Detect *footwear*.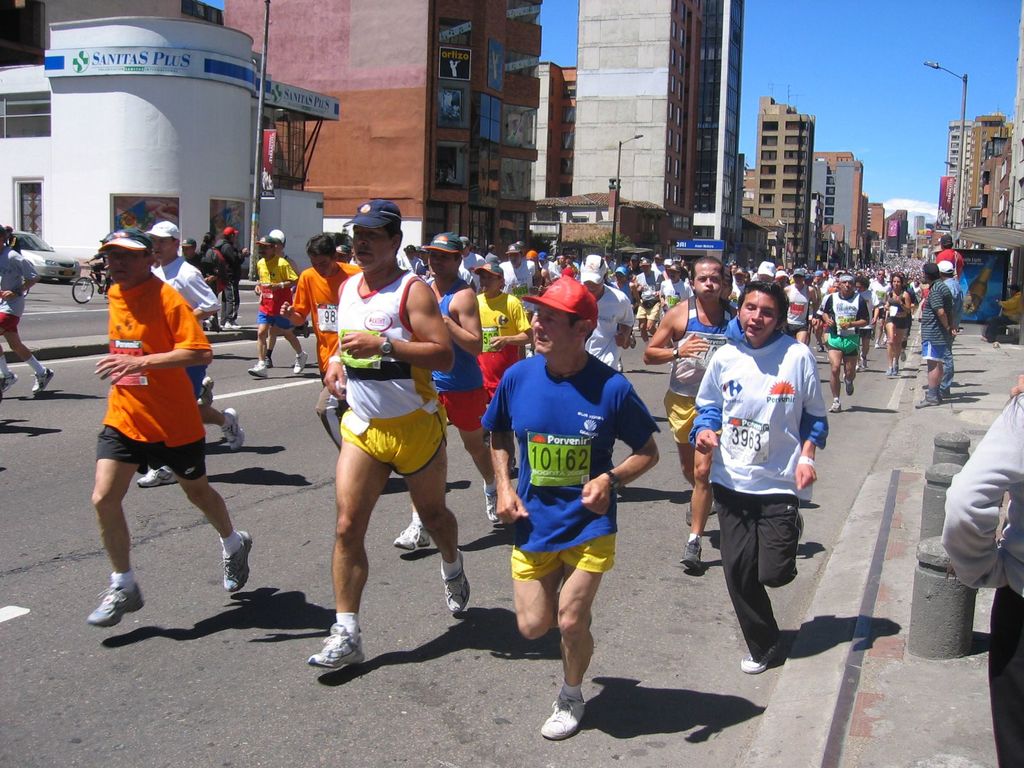
Detected at [x1=260, y1=351, x2=276, y2=369].
